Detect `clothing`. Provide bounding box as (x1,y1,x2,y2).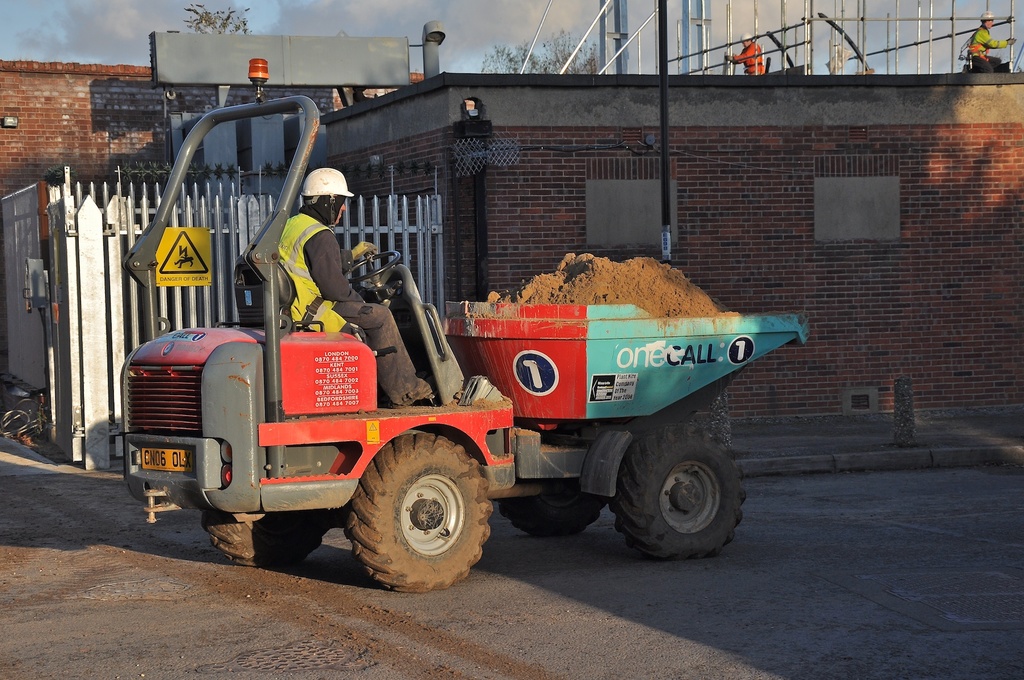
(726,33,775,76).
